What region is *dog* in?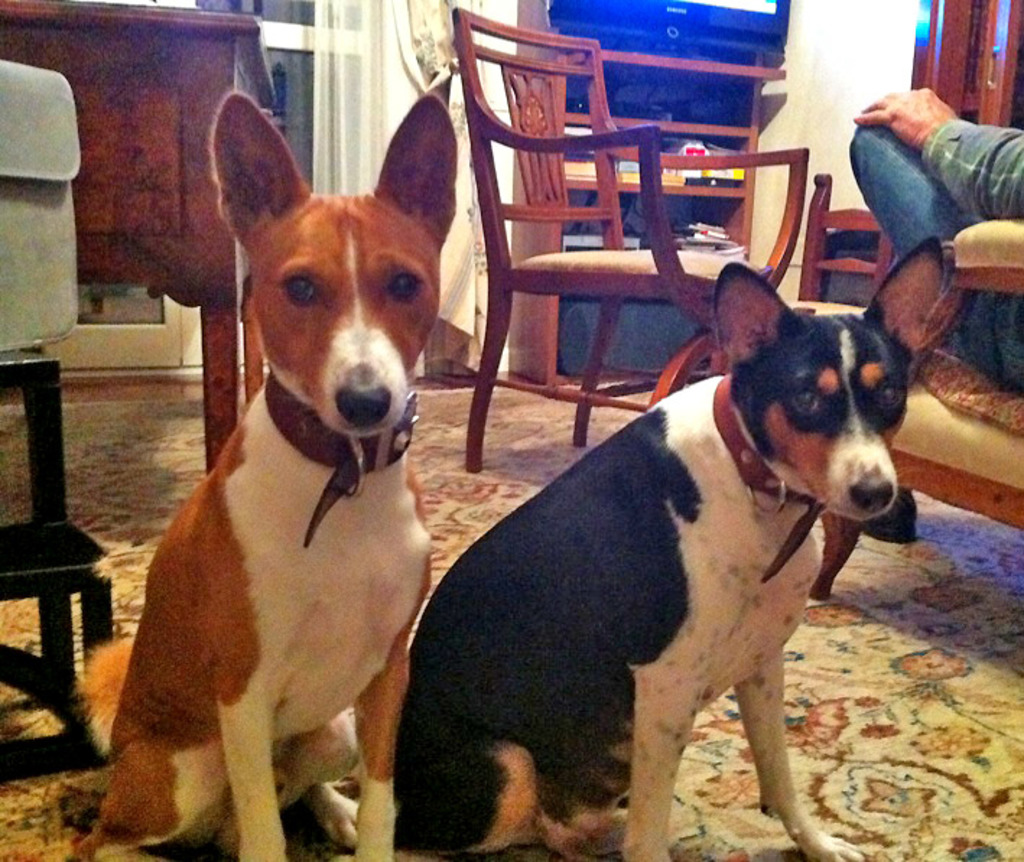
select_region(337, 234, 959, 861).
